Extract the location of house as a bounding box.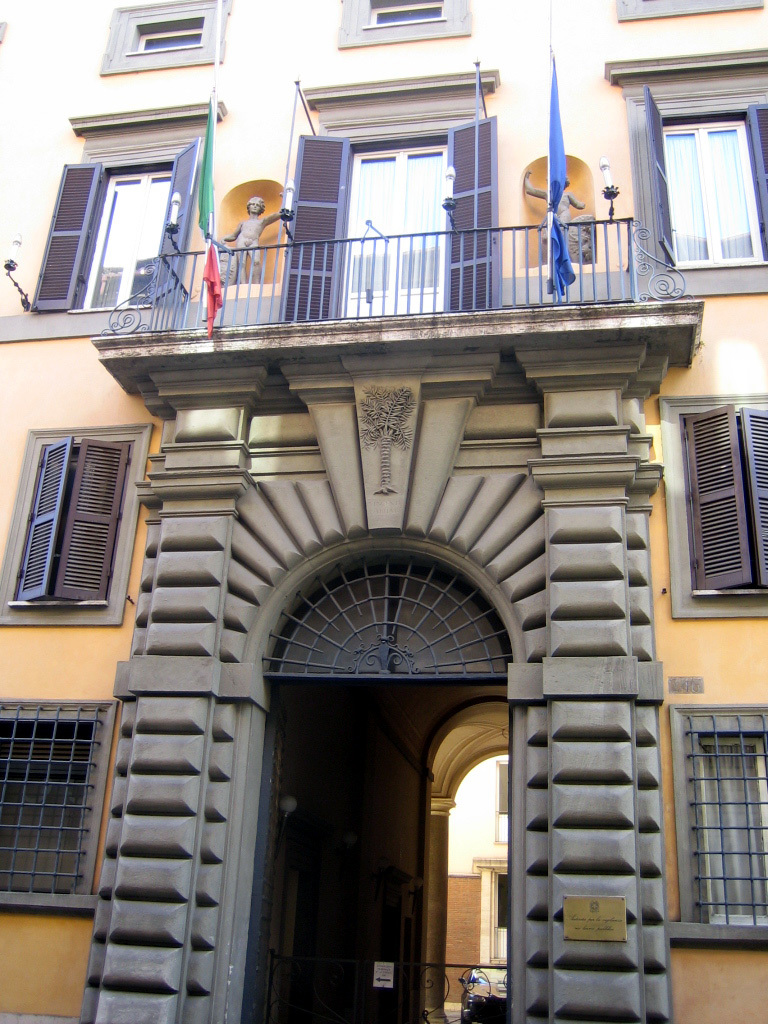
0,0,767,1019.
